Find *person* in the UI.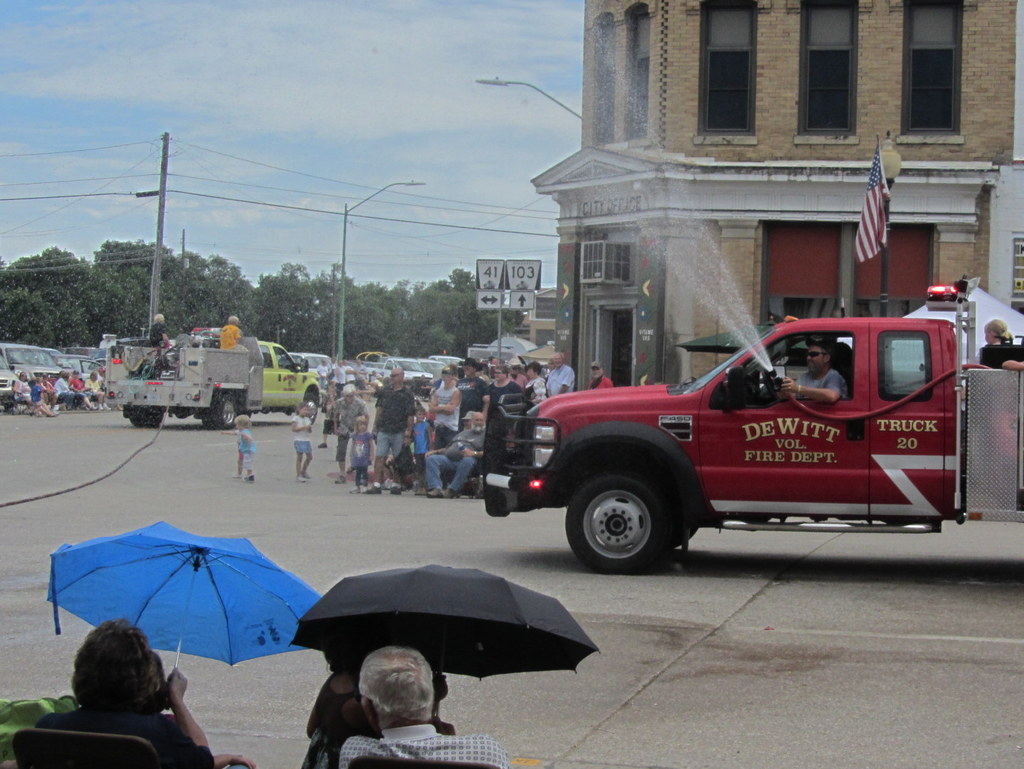
UI element at [32, 375, 44, 417].
